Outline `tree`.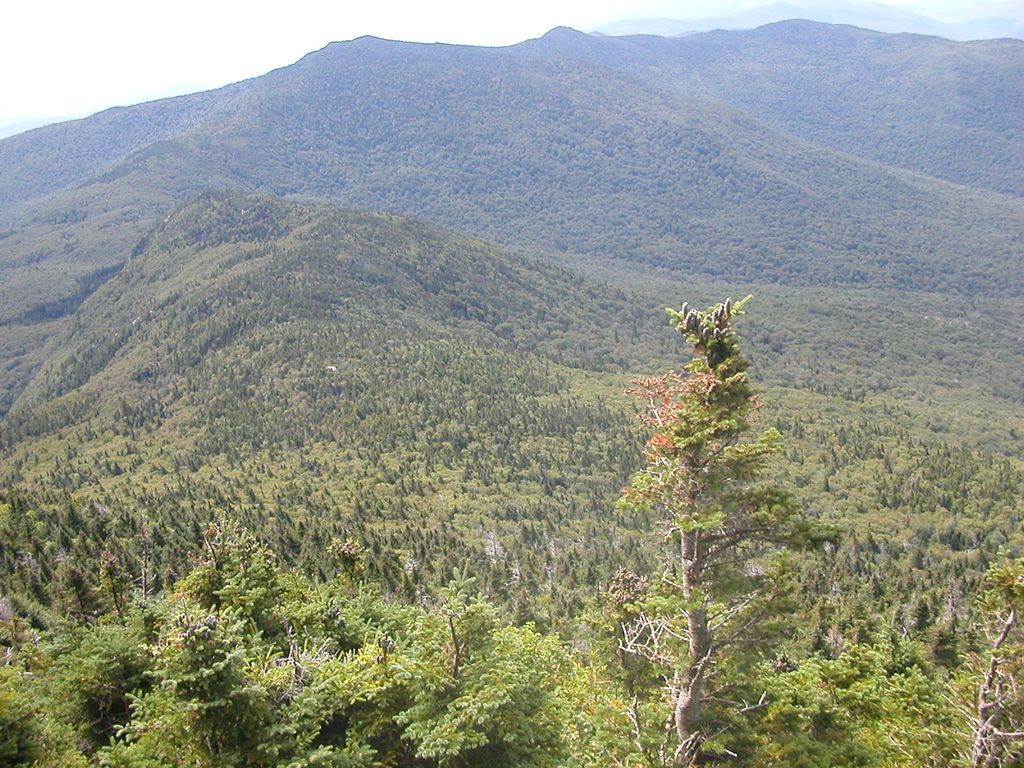
Outline: Rect(276, 576, 474, 767).
